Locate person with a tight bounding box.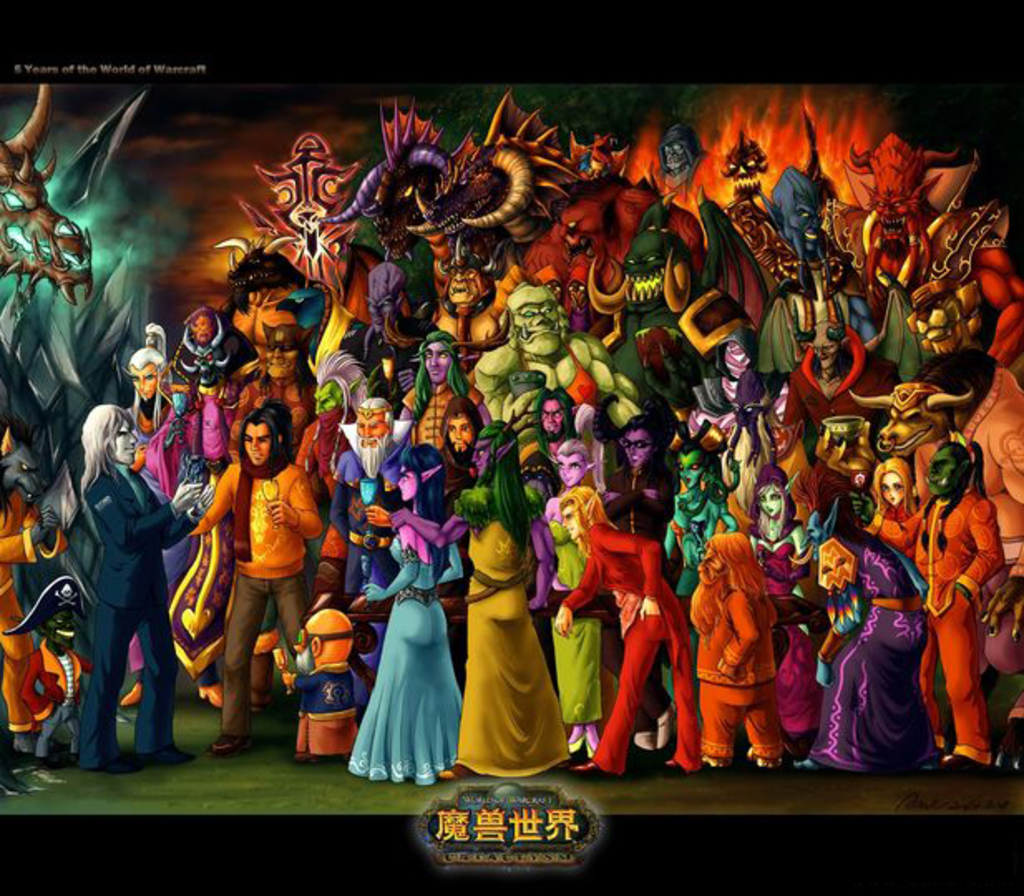
pyautogui.locateOnScreen(556, 503, 667, 762).
